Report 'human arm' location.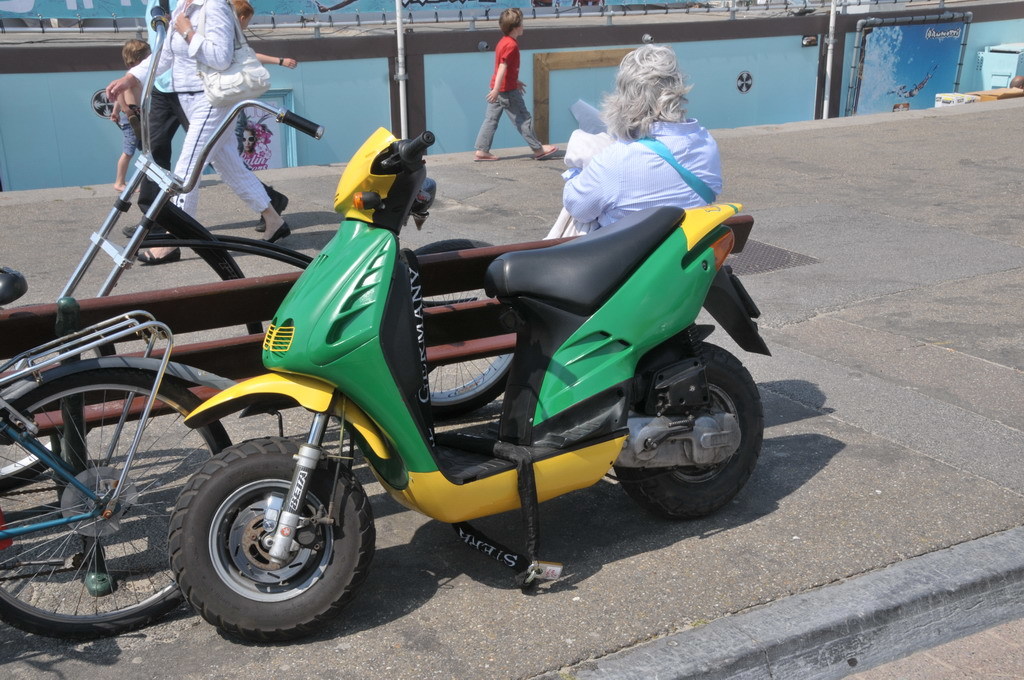
Report: box=[126, 92, 144, 122].
